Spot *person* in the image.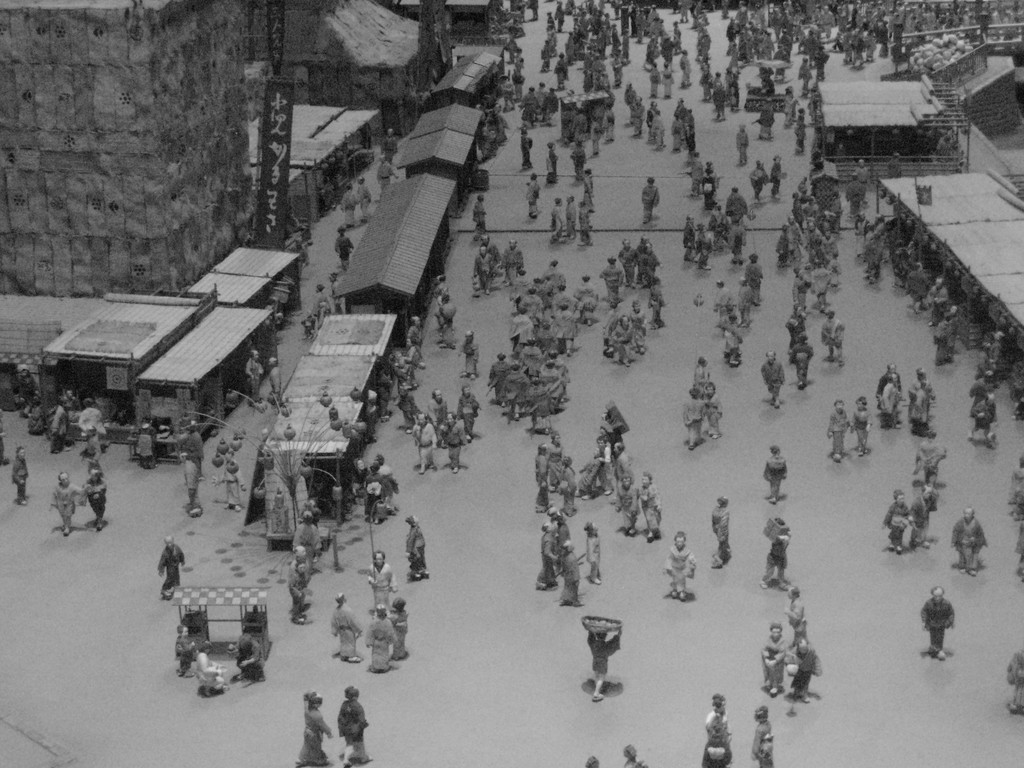
*person* found at (340, 186, 363, 225).
